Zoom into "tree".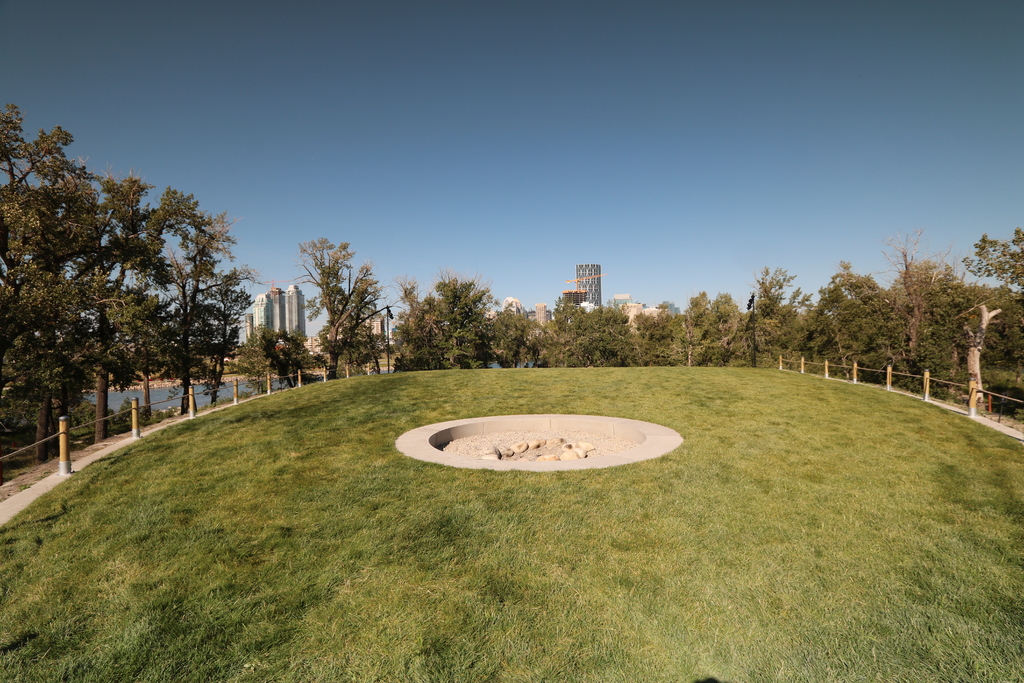
Zoom target: 235/322/274/390.
